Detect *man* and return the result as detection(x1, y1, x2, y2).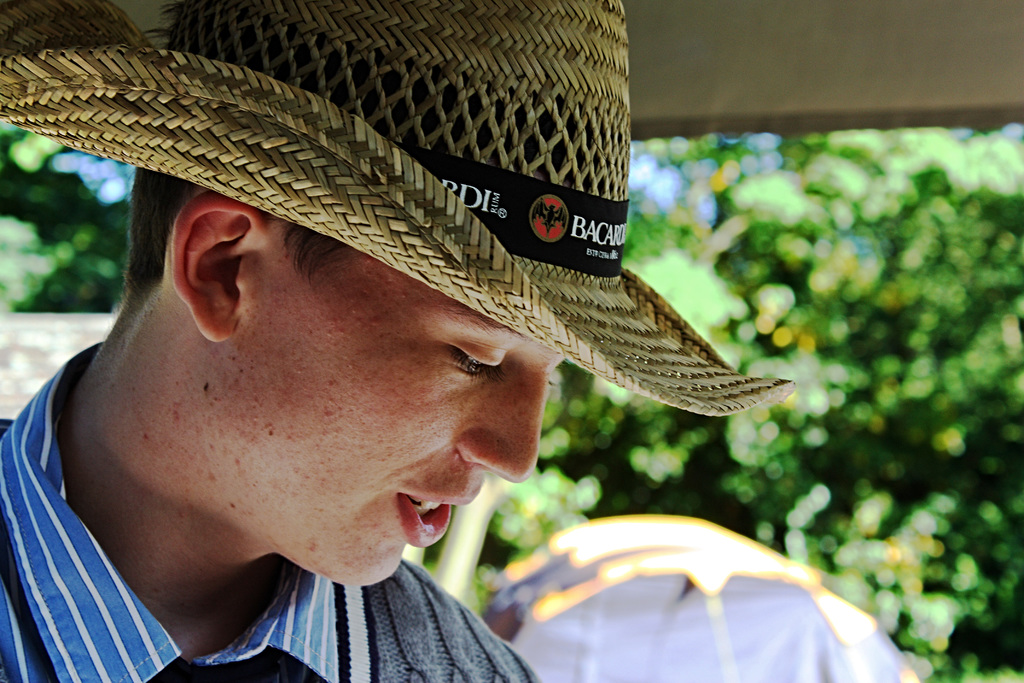
detection(0, 52, 858, 682).
